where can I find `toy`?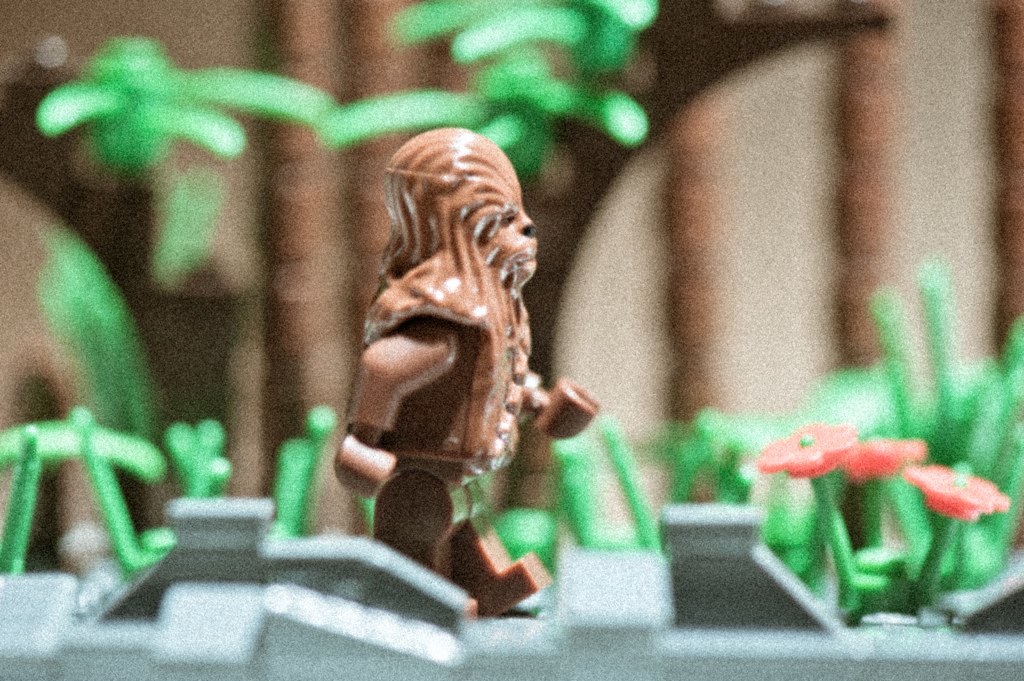
You can find it at 325, 126, 618, 628.
